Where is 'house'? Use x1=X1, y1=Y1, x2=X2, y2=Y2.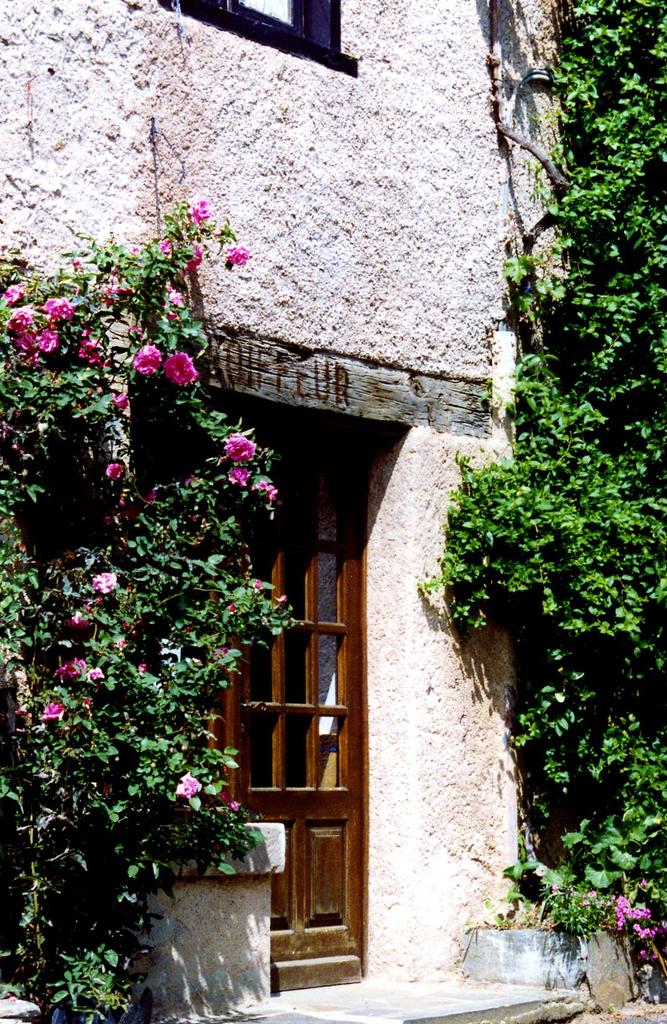
x1=0, y1=0, x2=638, y2=1020.
